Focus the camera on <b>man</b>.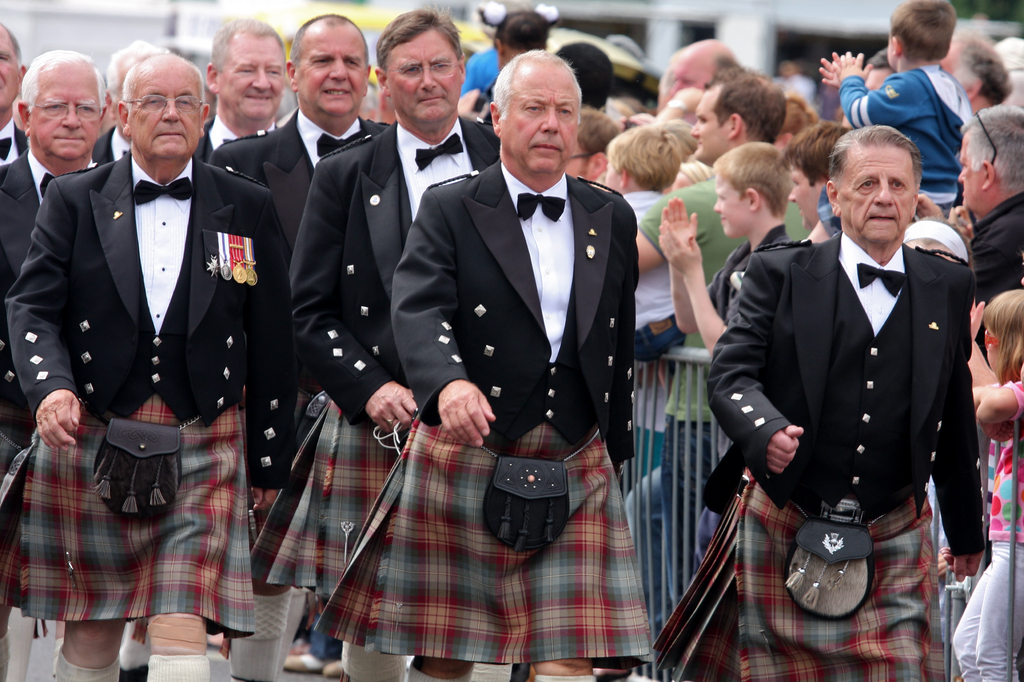
Focus region: (615, 70, 833, 621).
